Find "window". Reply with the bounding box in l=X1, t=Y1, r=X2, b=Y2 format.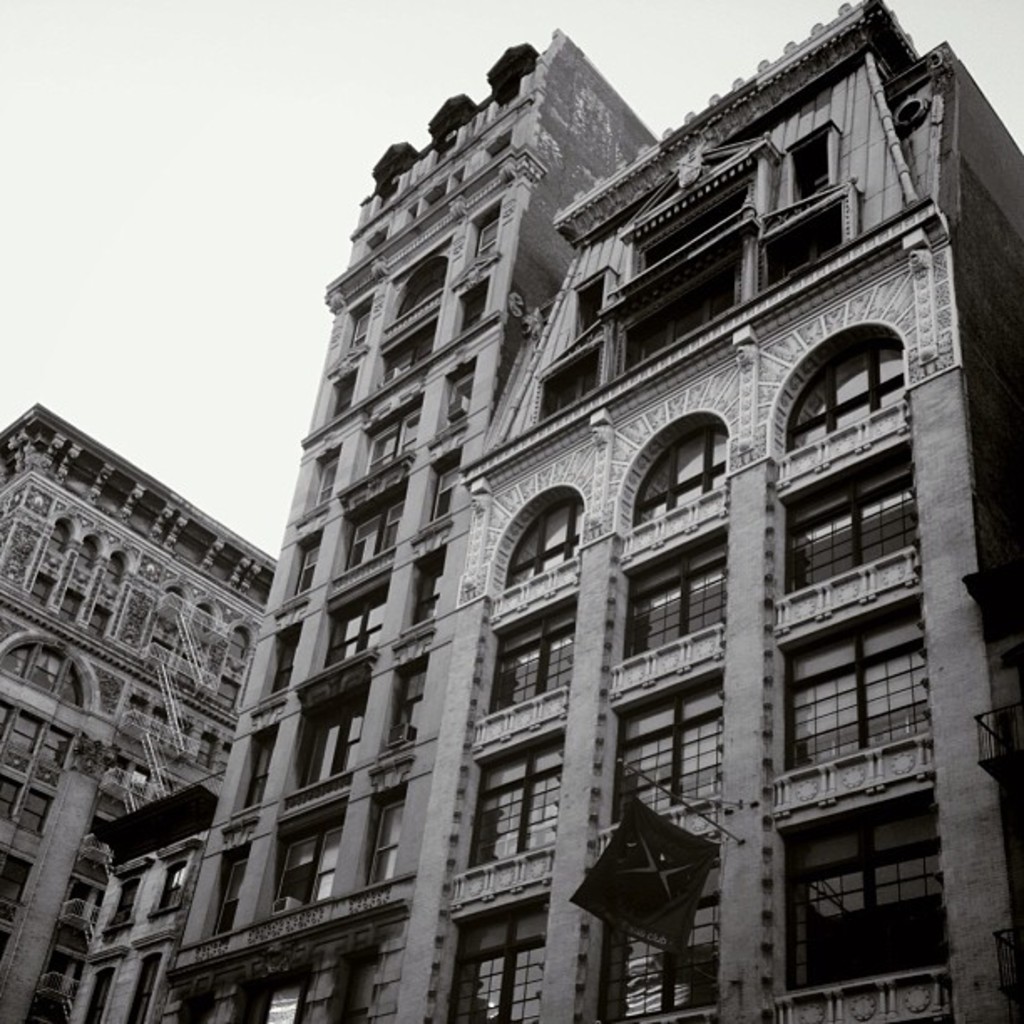
l=378, t=321, r=440, b=387.
